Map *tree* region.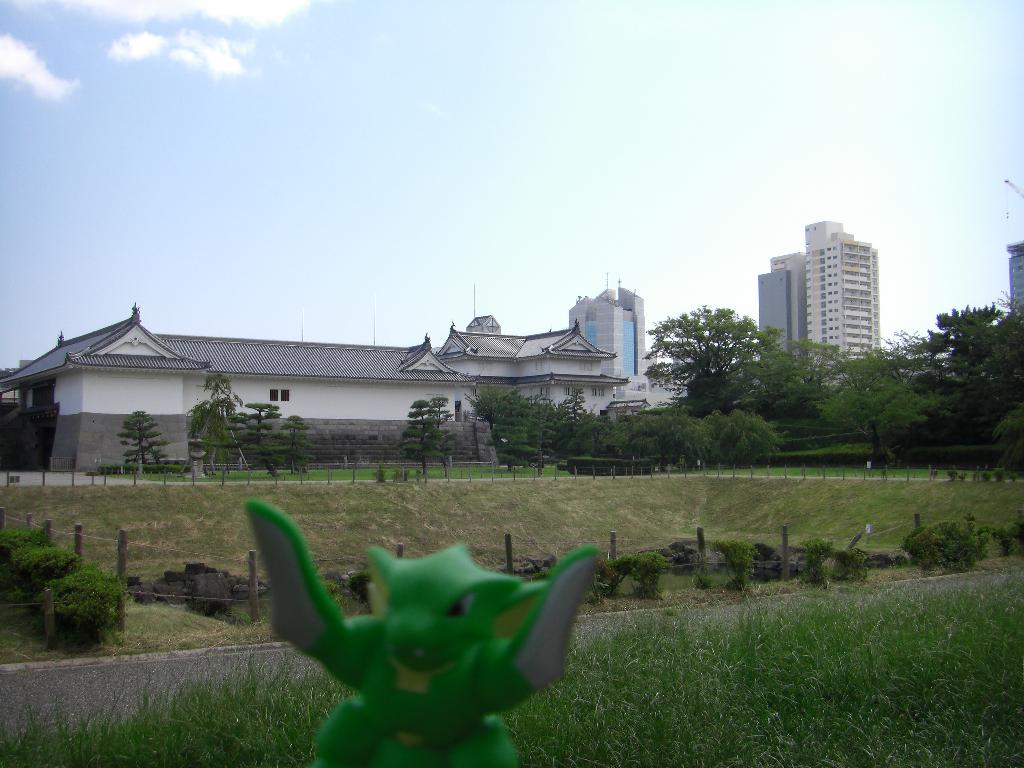
Mapped to detection(431, 399, 467, 472).
